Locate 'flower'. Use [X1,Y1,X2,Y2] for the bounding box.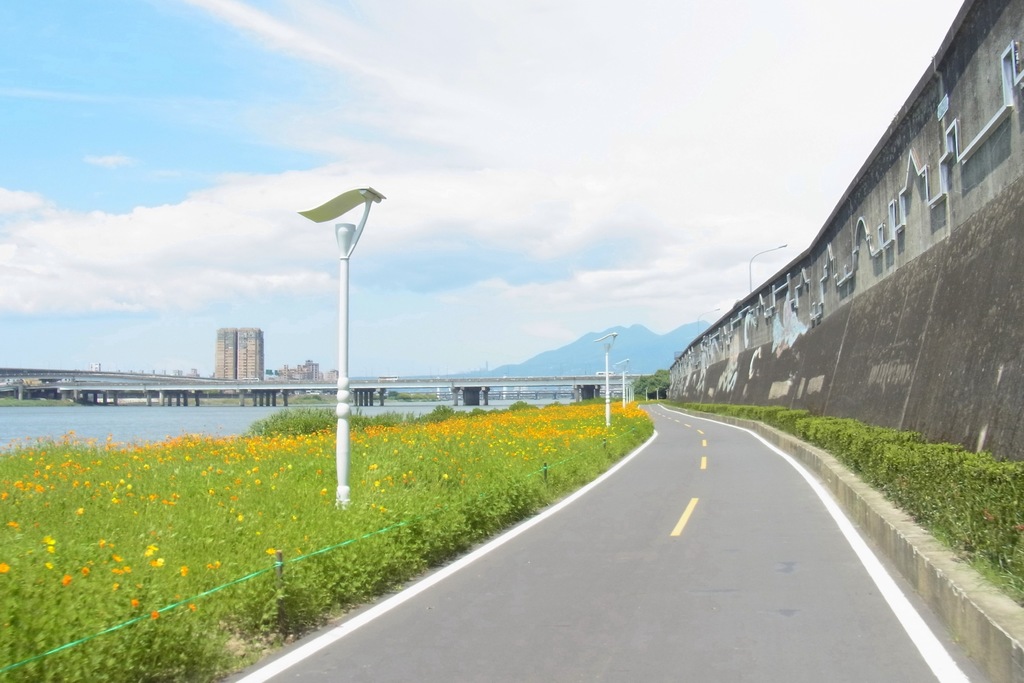
[79,565,90,576].
